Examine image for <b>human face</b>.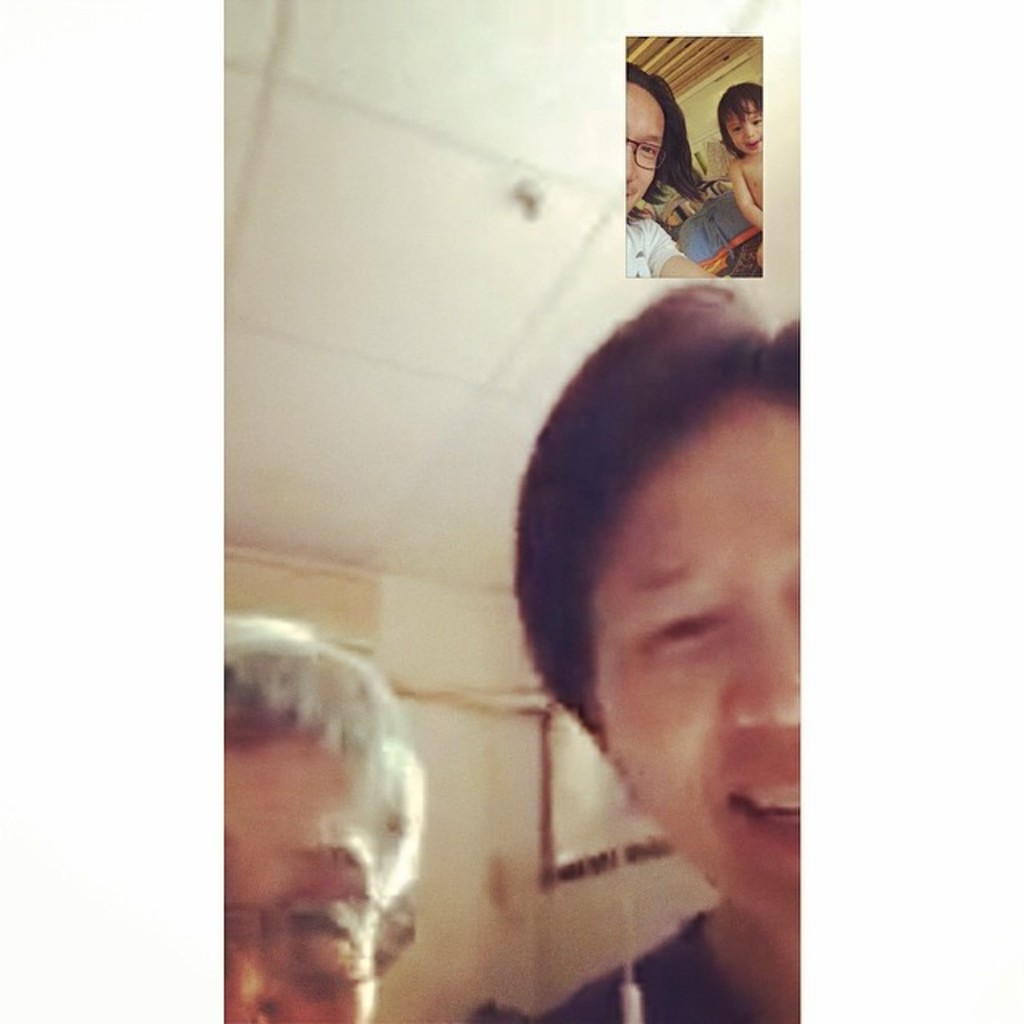
Examination result: x1=725 y1=99 x2=763 y2=162.
